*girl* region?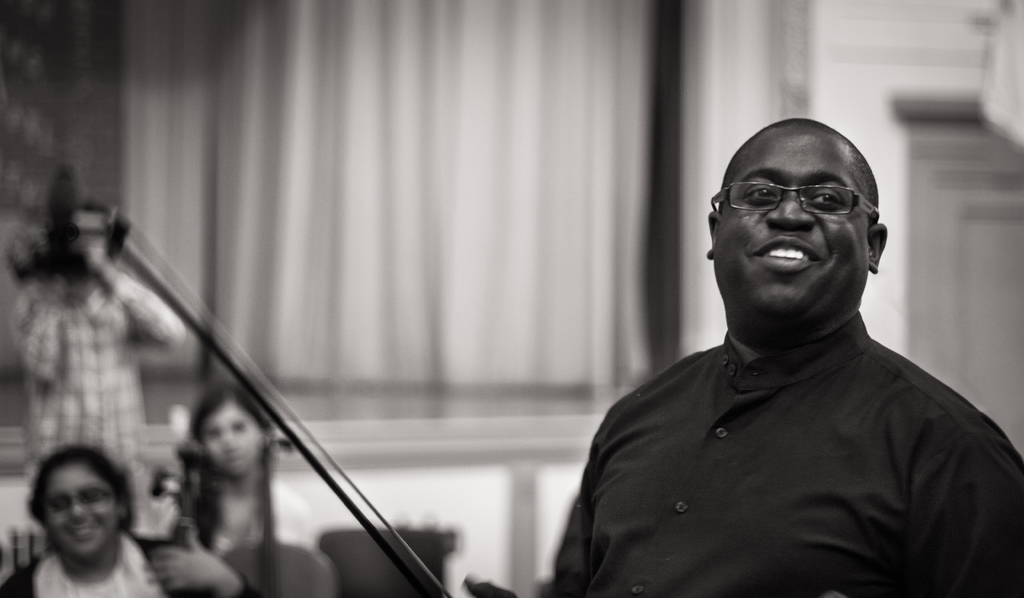
[left=193, top=393, right=300, bottom=597]
